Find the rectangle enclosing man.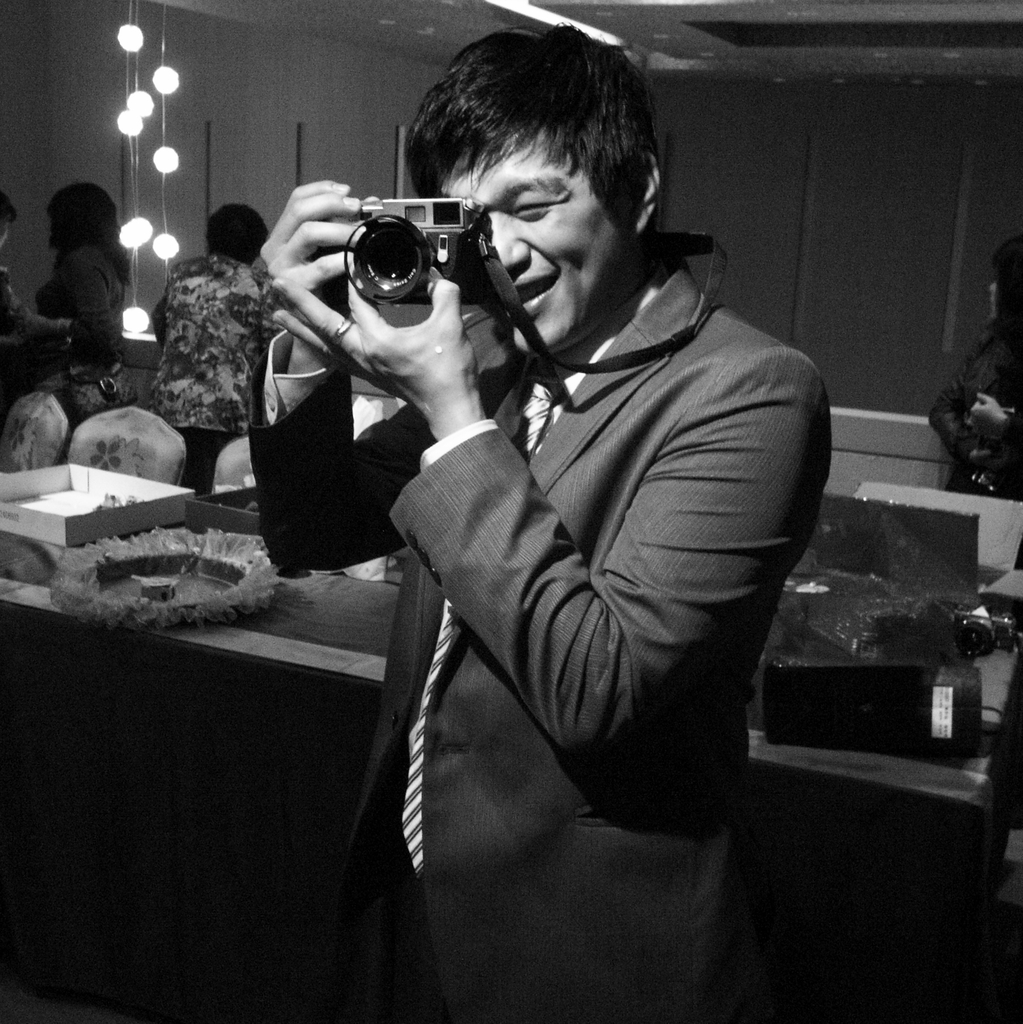
<box>147,198,277,497</box>.
